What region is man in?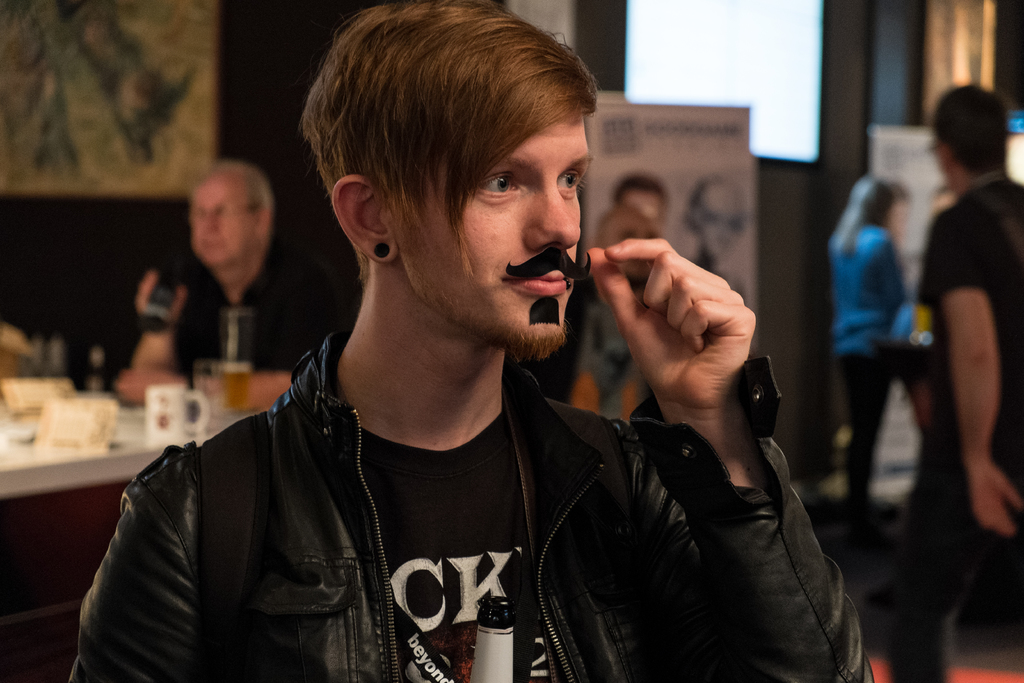
<box>567,171,668,425</box>.
